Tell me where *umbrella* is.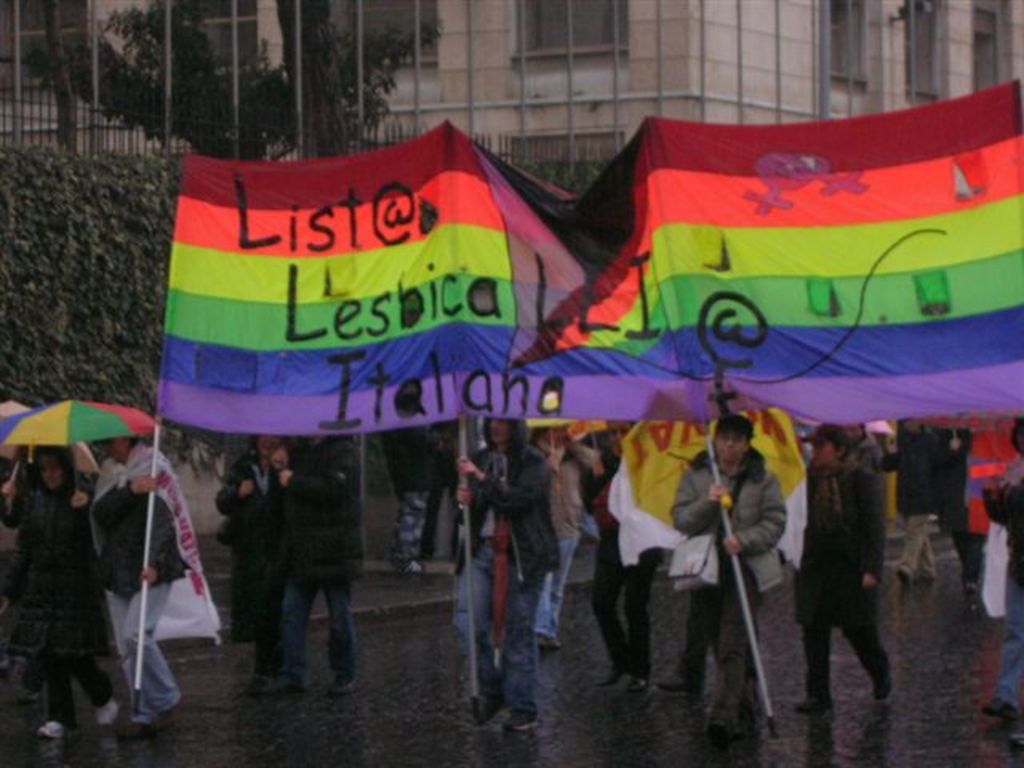
*umbrella* is at <bbox>523, 418, 576, 467</bbox>.
